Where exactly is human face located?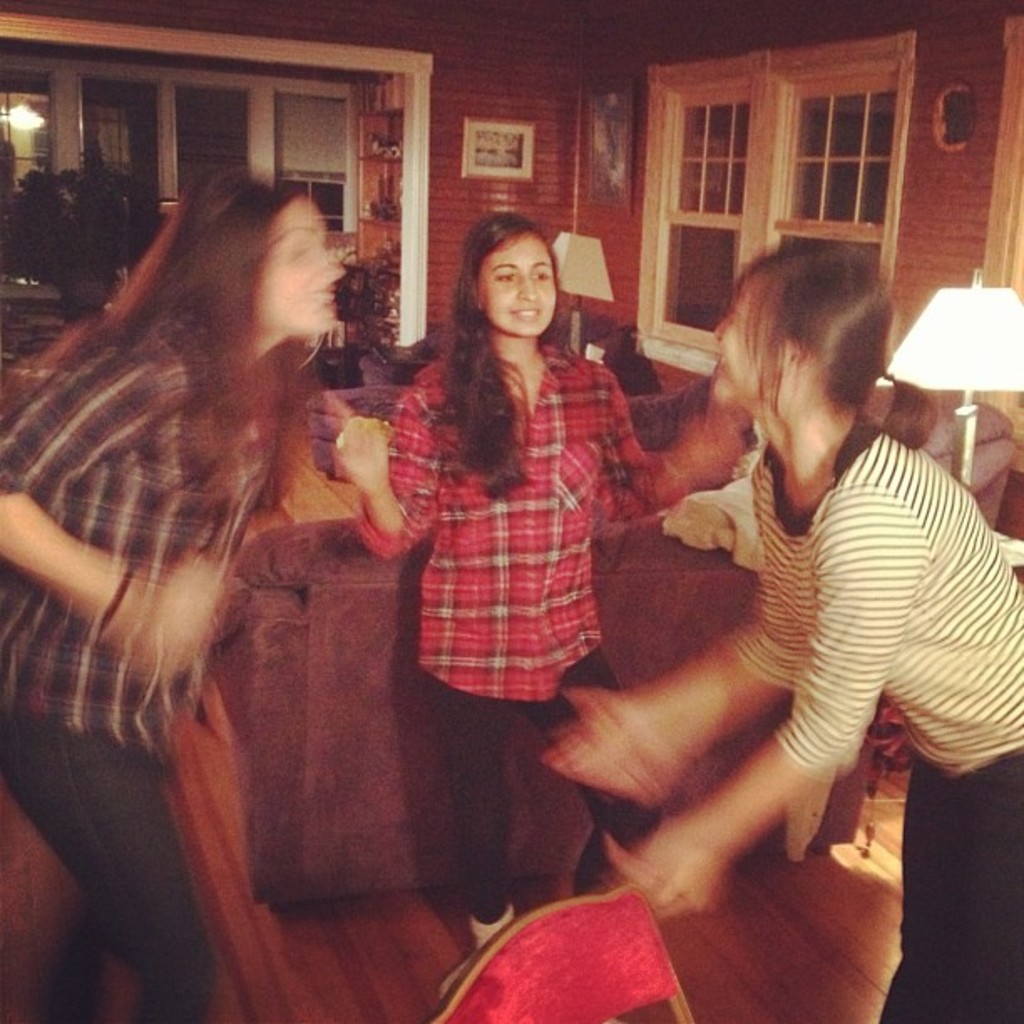
Its bounding box is l=709, t=276, r=783, b=410.
